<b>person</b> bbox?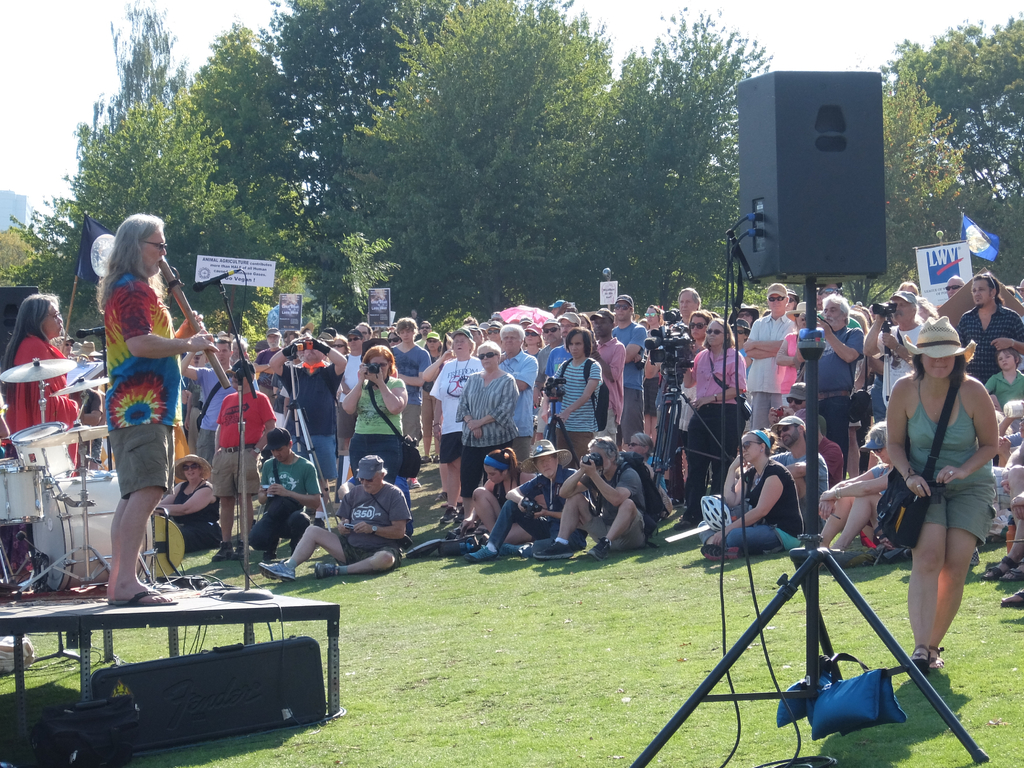
bbox(152, 451, 223, 559)
